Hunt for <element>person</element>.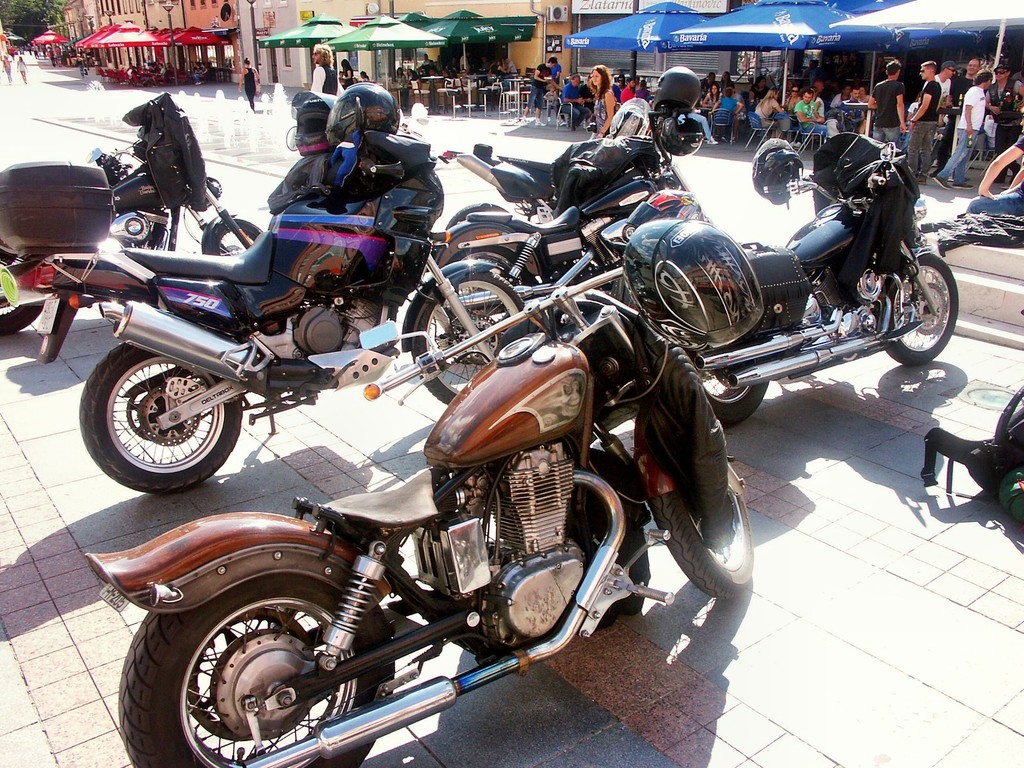
Hunted down at 513 46 559 134.
